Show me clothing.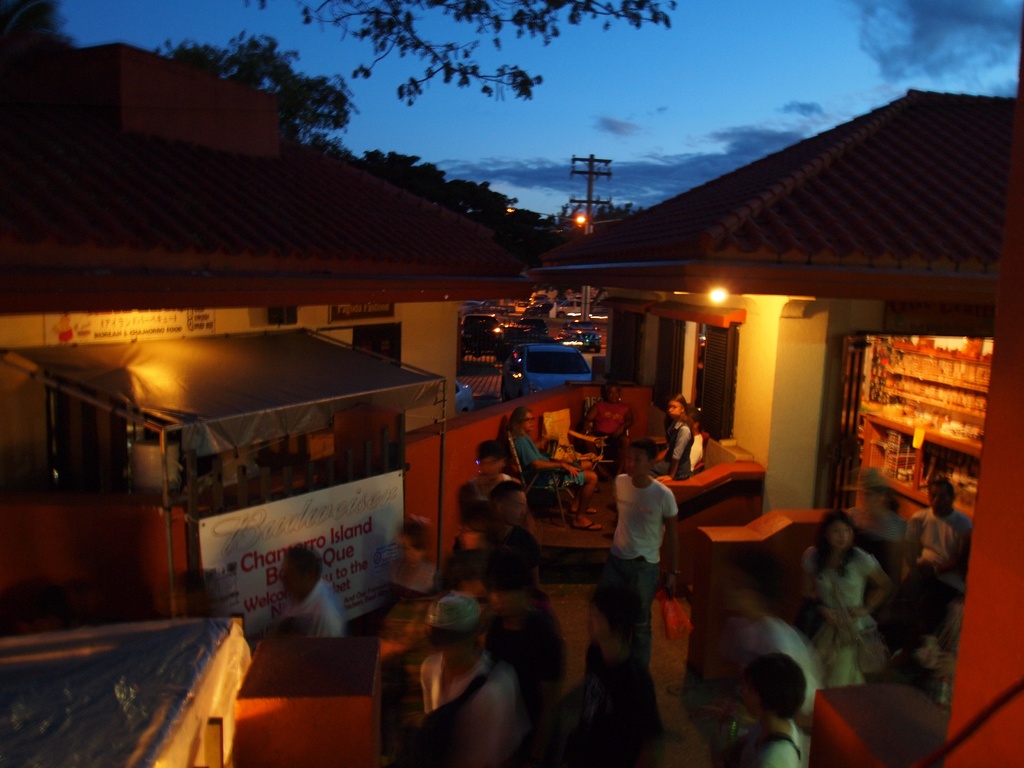
clothing is here: [left=280, top=586, right=344, bottom=644].
